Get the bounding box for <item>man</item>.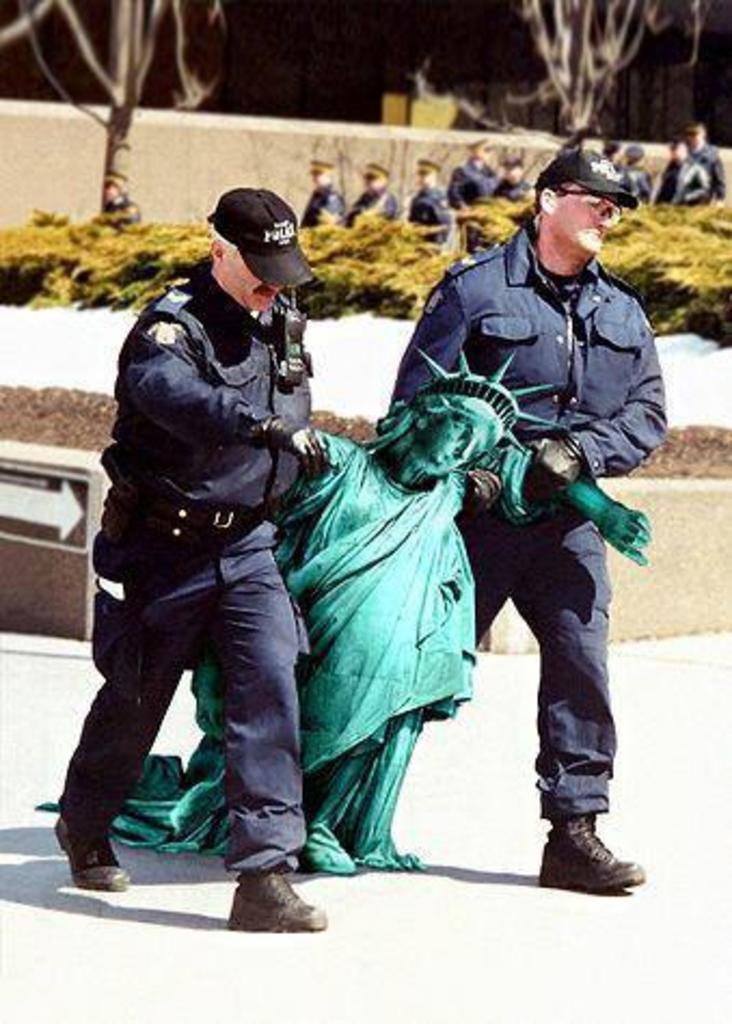
(x1=596, y1=143, x2=628, y2=169).
